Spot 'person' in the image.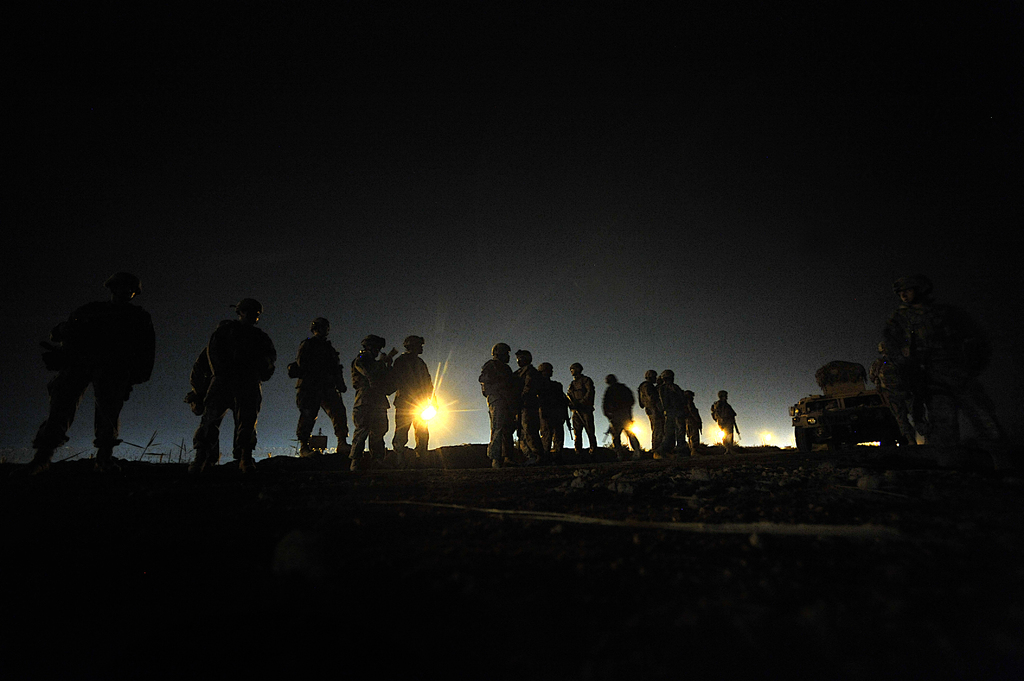
'person' found at x1=478, y1=340, x2=516, y2=469.
